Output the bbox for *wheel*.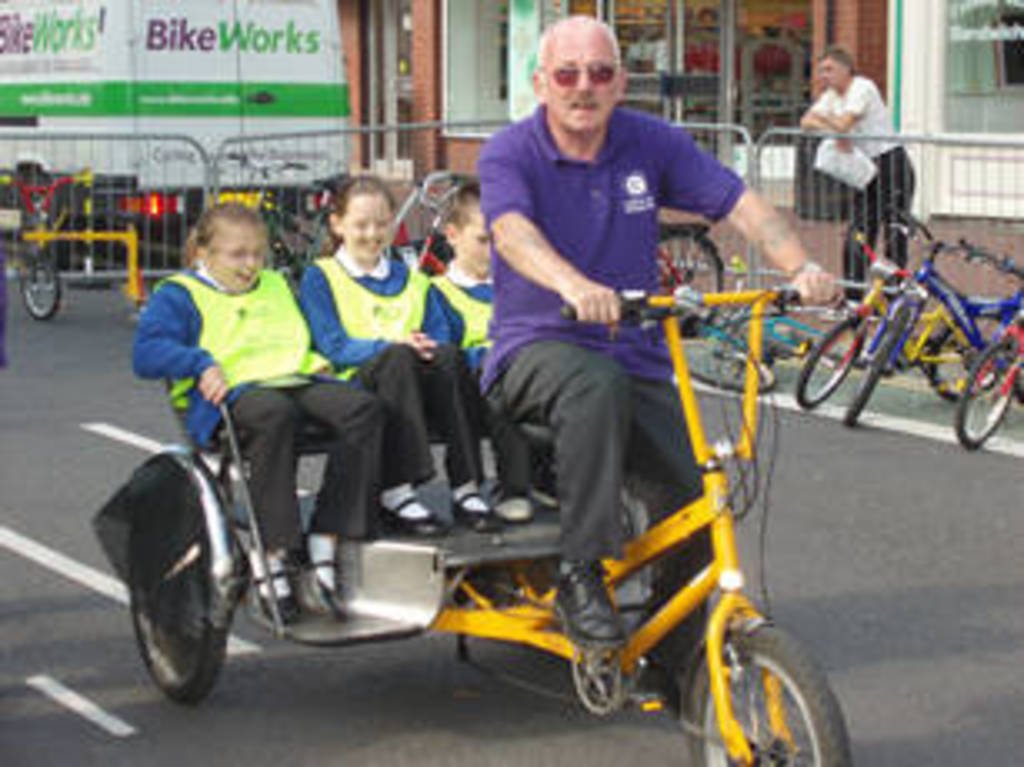
bbox(927, 310, 1017, 400).
